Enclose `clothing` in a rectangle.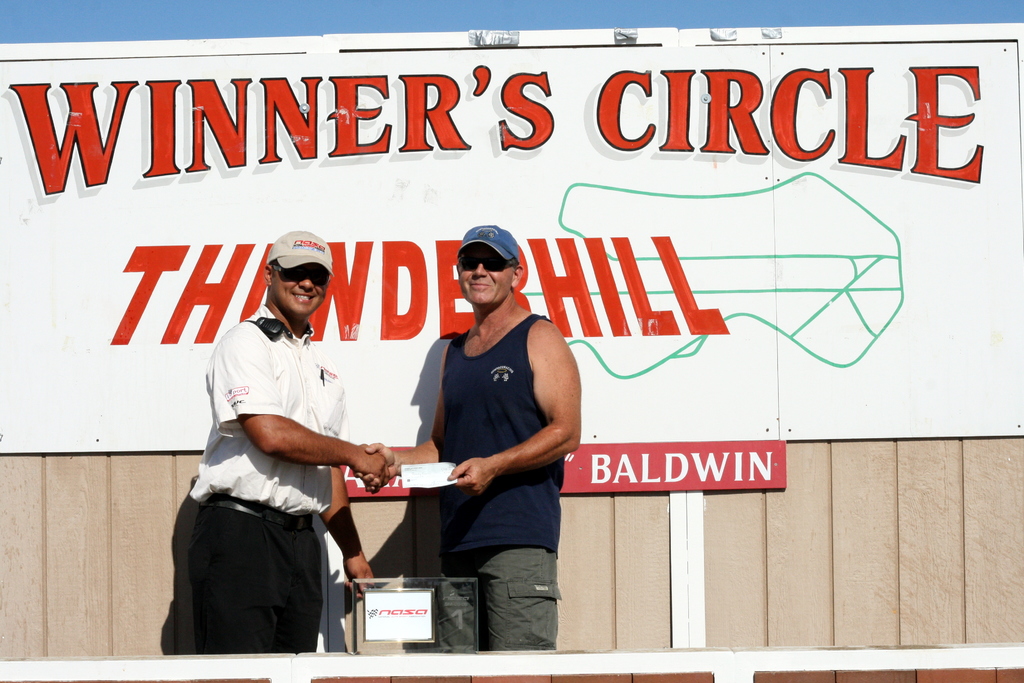
bbox(180, 276, 383, 649).
